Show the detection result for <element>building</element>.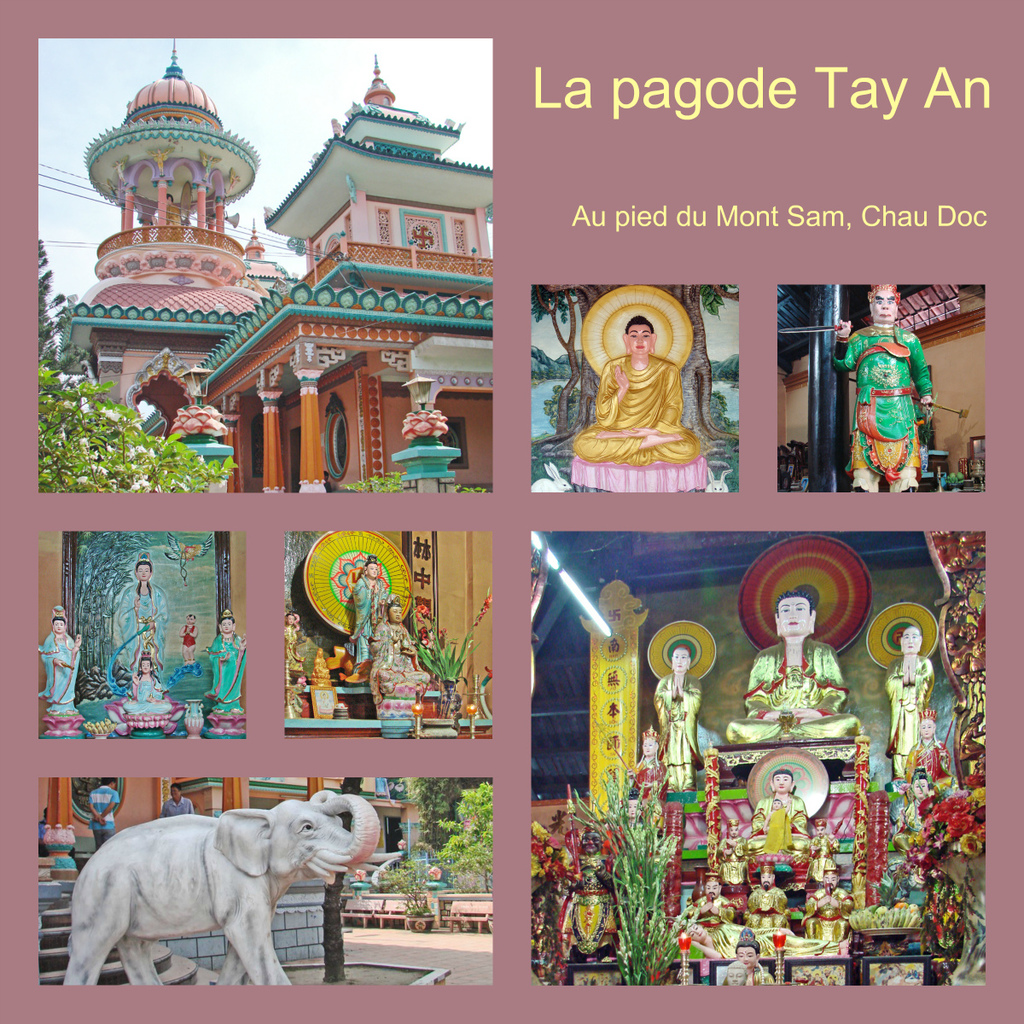
{"x1": 196, "y1": 59, "x2": 494, "y2": 487}.
